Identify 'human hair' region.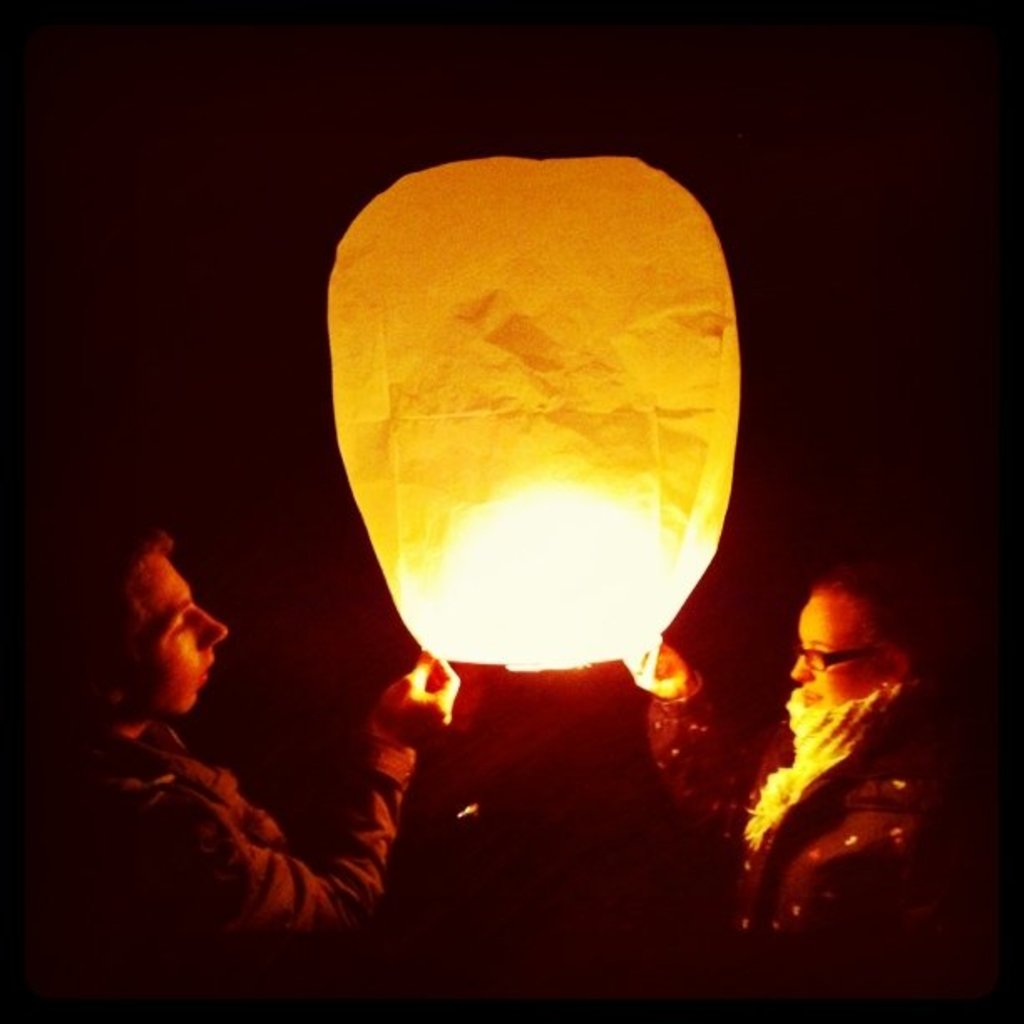
Region: <bbox>30, 520, 191, 716</bbox>.
